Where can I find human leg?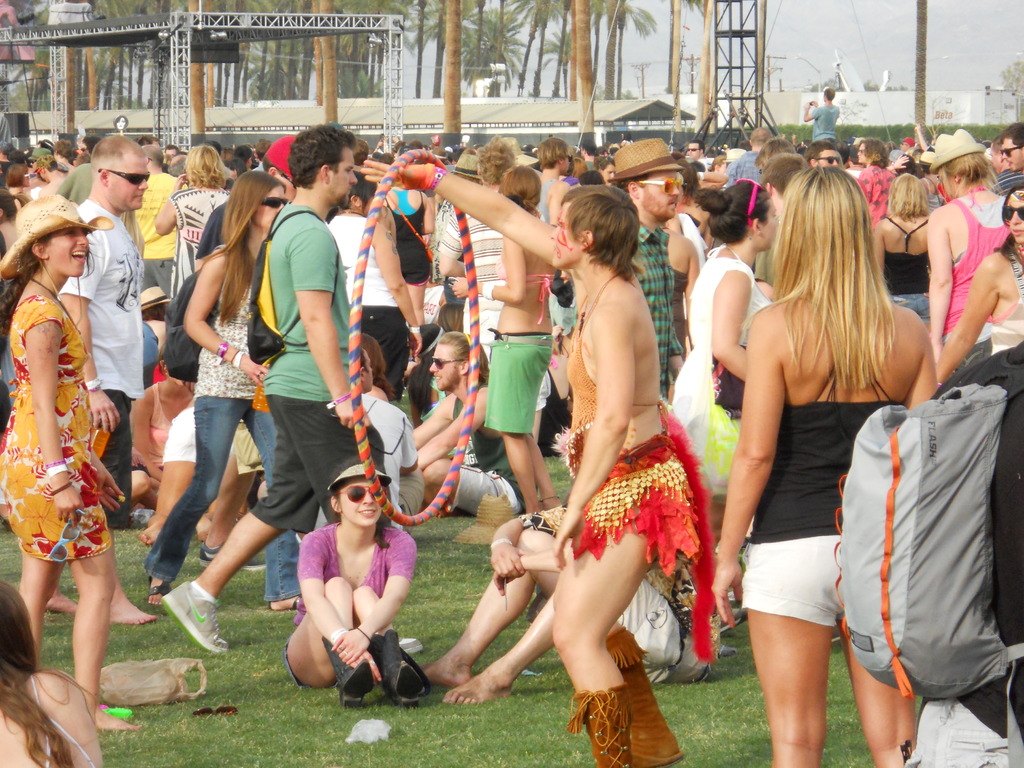
You can find it at {"left": 159, "top": 405, "right": 293, "bottom": 646}.
